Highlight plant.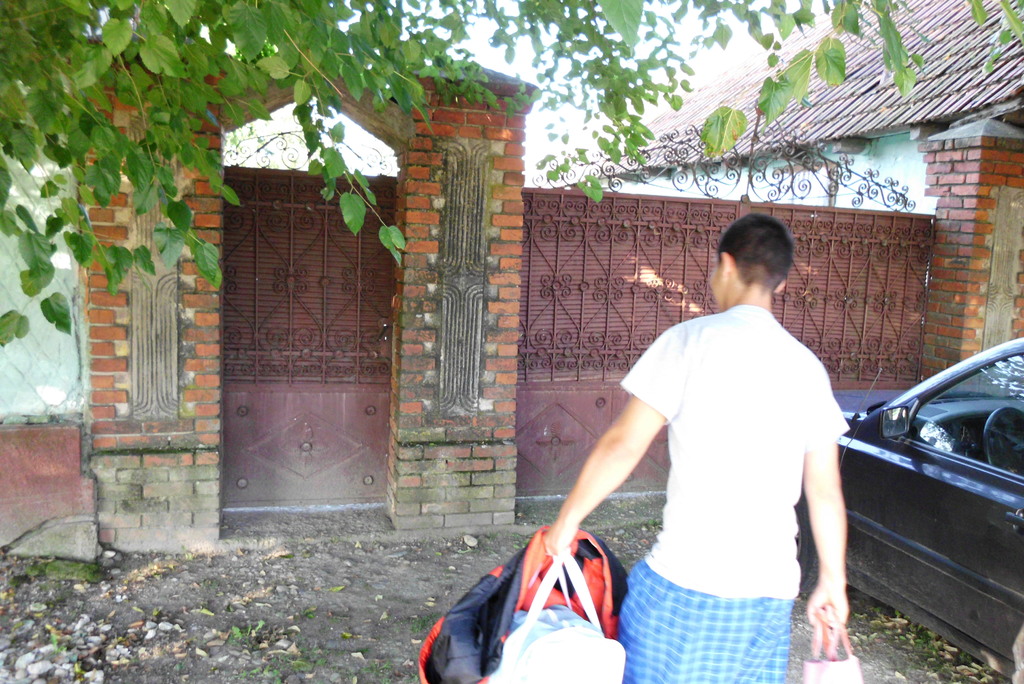
Highlighted region: pyautogui.locateOnScreen(22, 558, 106, 585).
